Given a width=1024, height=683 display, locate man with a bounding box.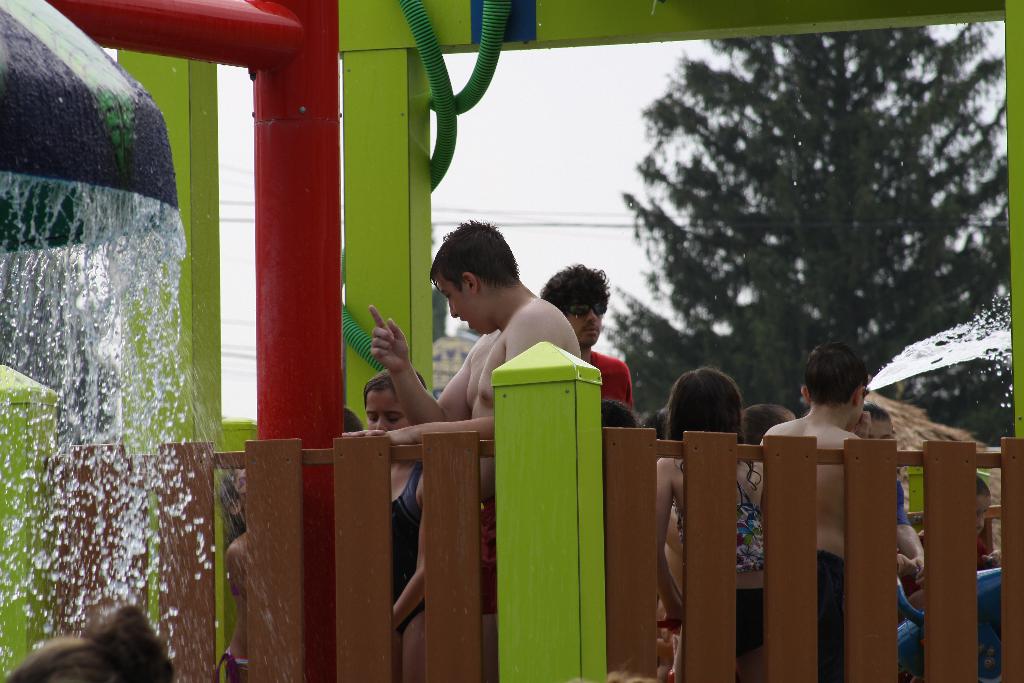
Located: BBox(535, 269, 639, 420).
